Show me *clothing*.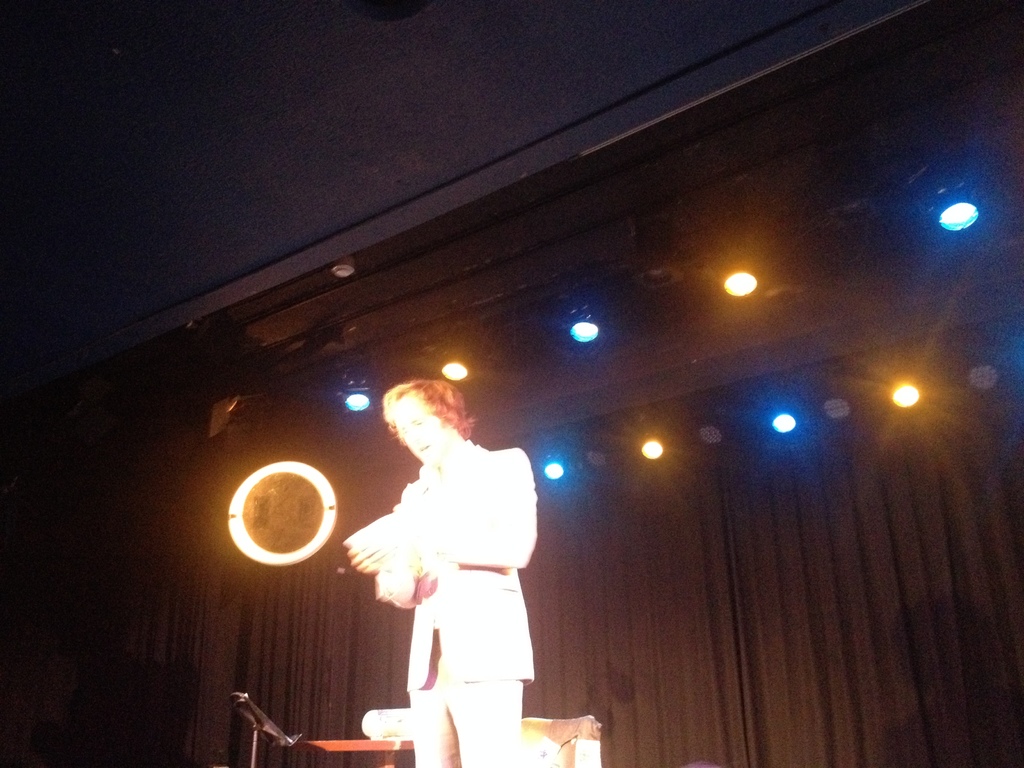
*clothing* is here: [x1=393, y1=452, x2=578, y2=767].
